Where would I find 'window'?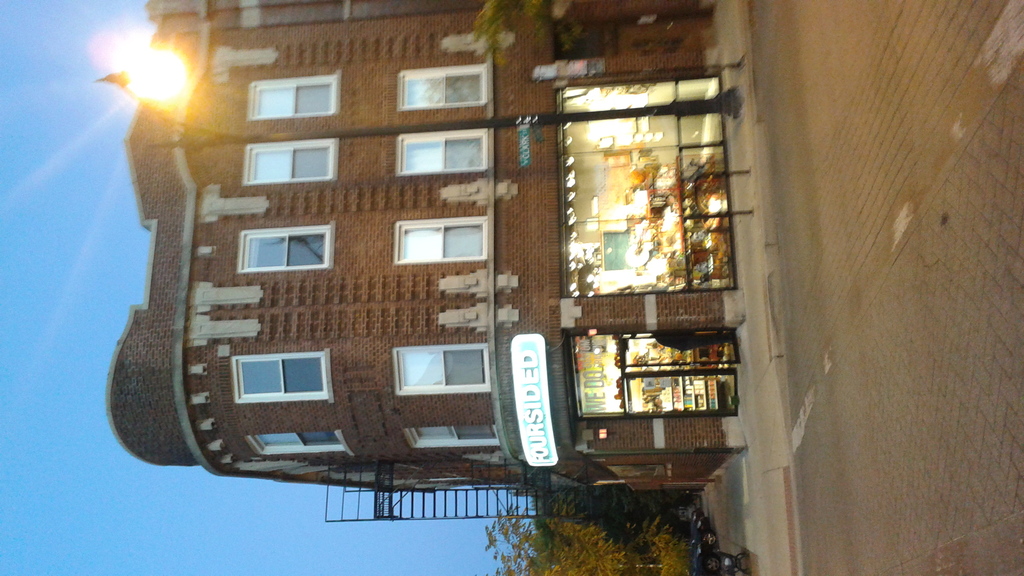
At (x1=244, y1=424, x2=353, y2=457).
